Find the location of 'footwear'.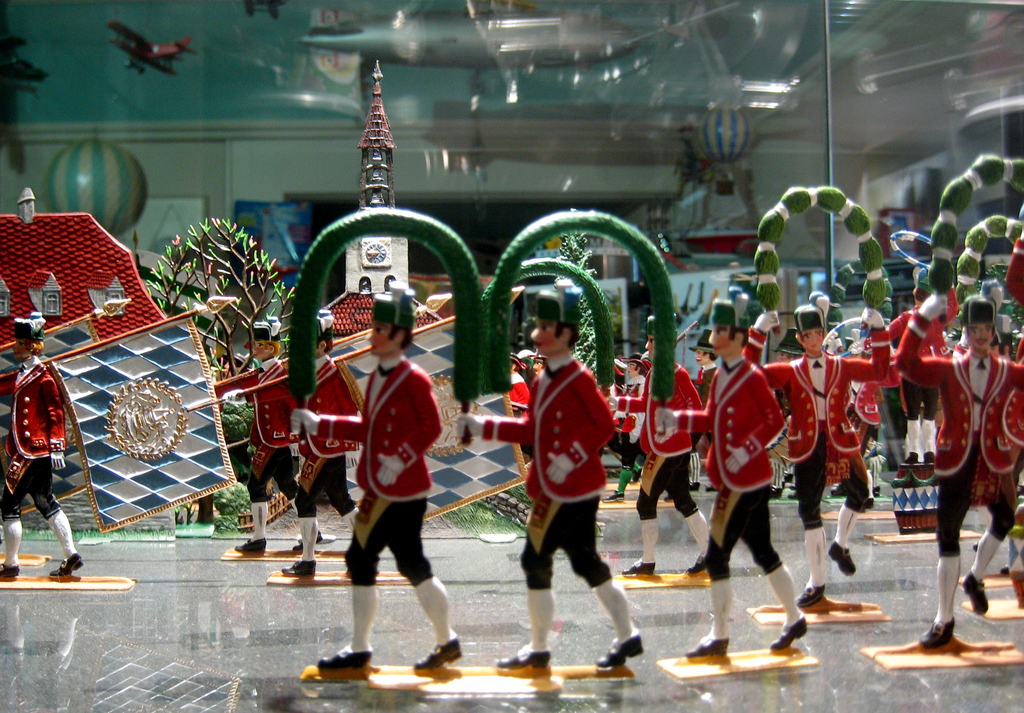
Location: [x1=0, y1=561, x2=20, y2=577].
